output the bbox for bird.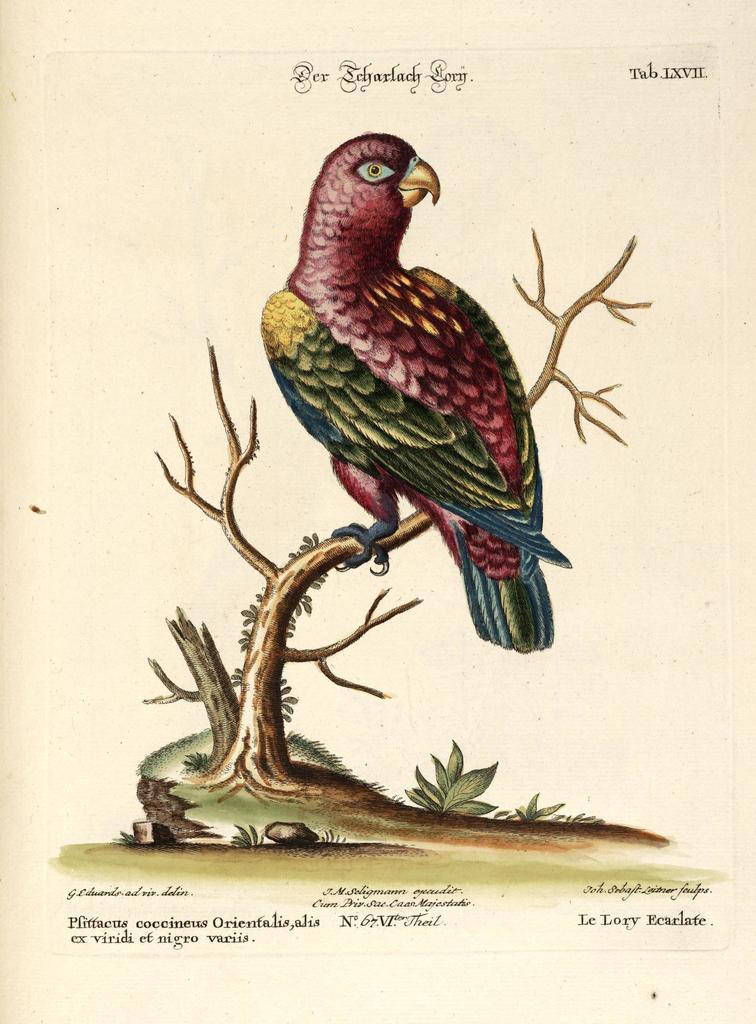
248, 138, 565, 604.
